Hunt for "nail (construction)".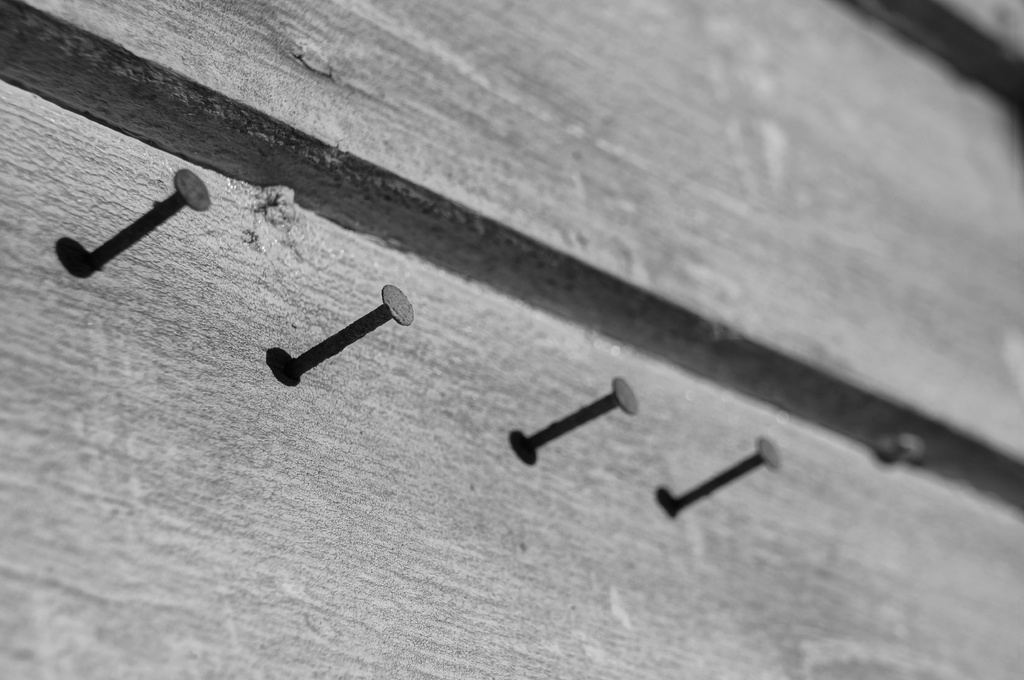
Hunted down at bbox=(536, 376, 640, 459).
